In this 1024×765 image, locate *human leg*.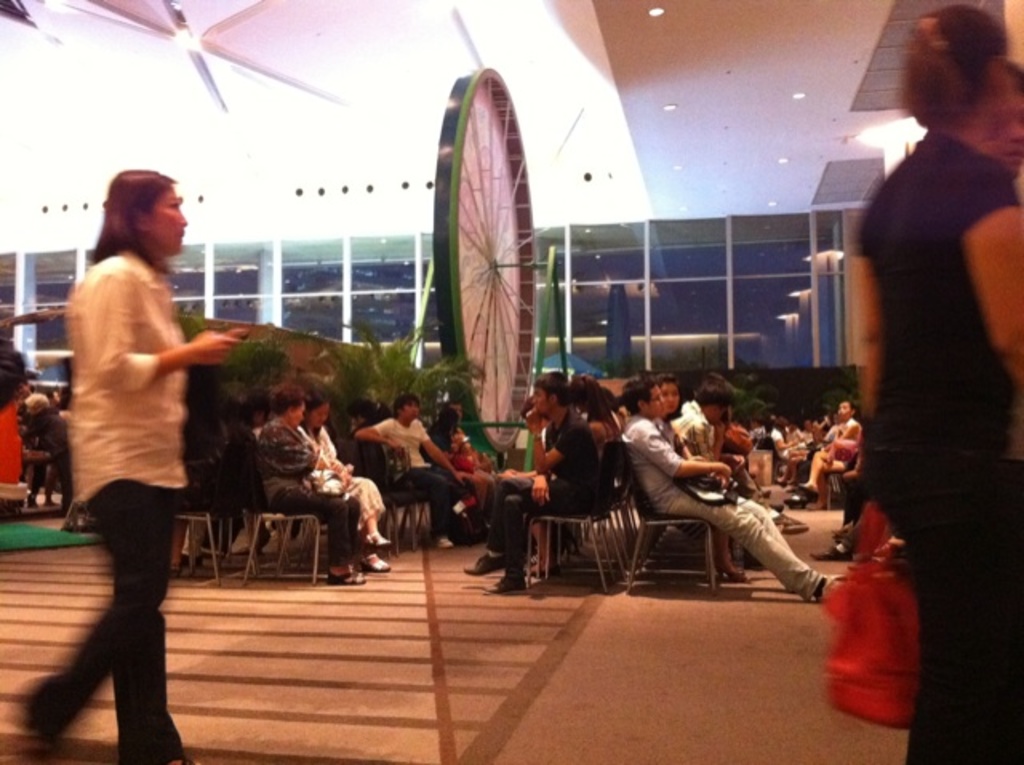
Bounding box: BBox(106, 539, 203, 763).
